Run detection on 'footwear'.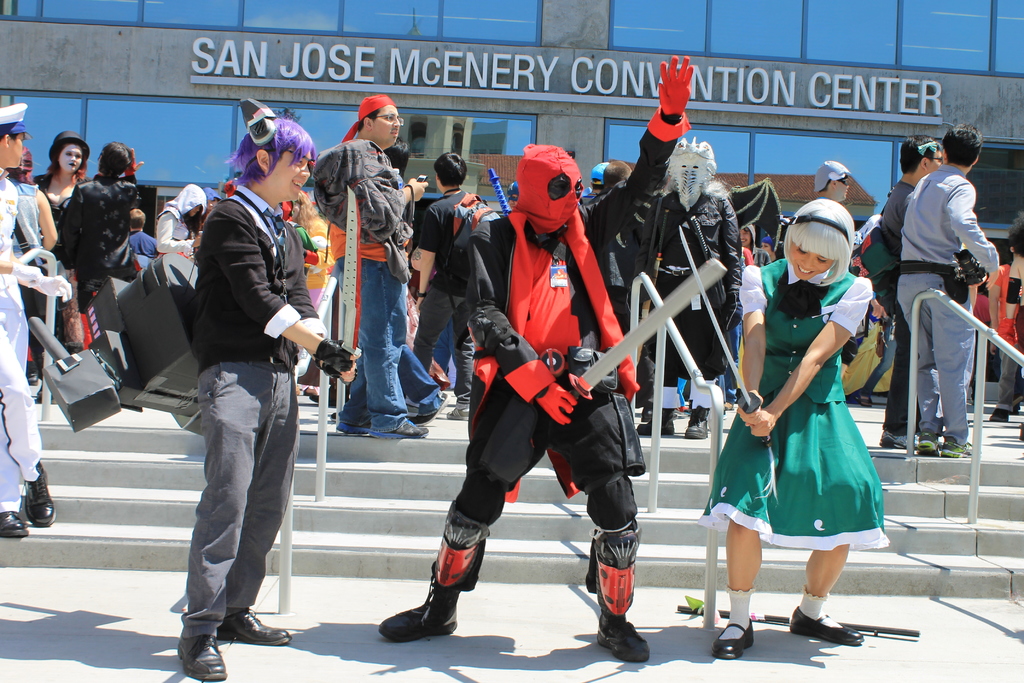
Result: [27,462,54,523].
